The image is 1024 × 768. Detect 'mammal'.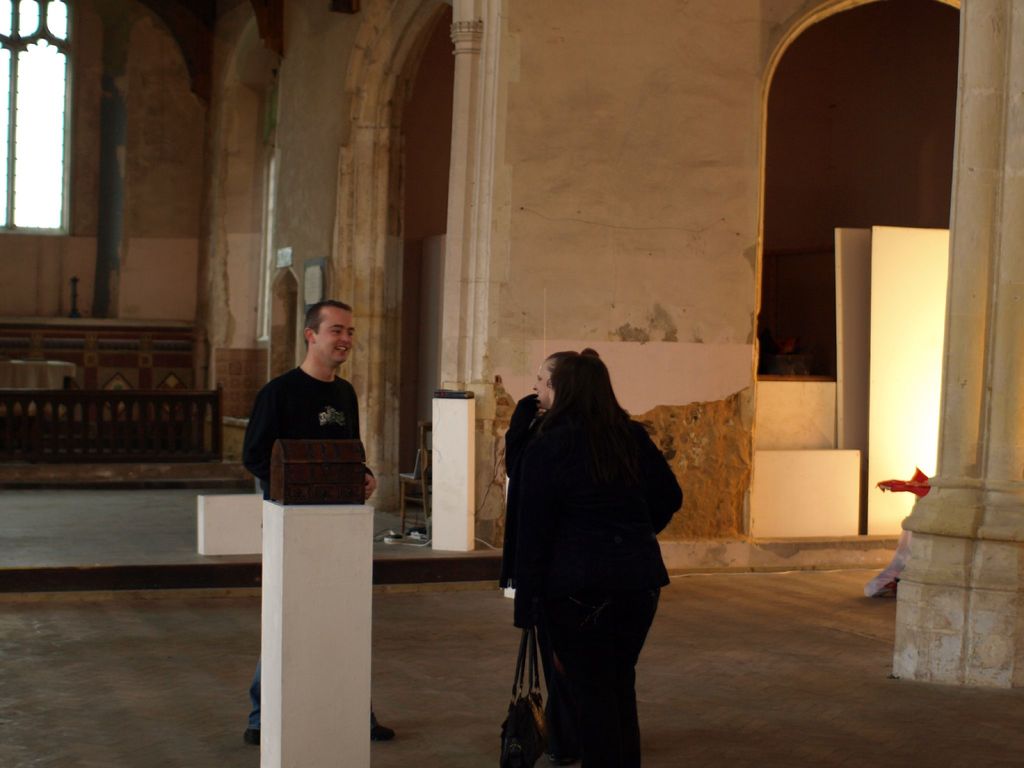
Detection: box(496, 347, 607, 753).
